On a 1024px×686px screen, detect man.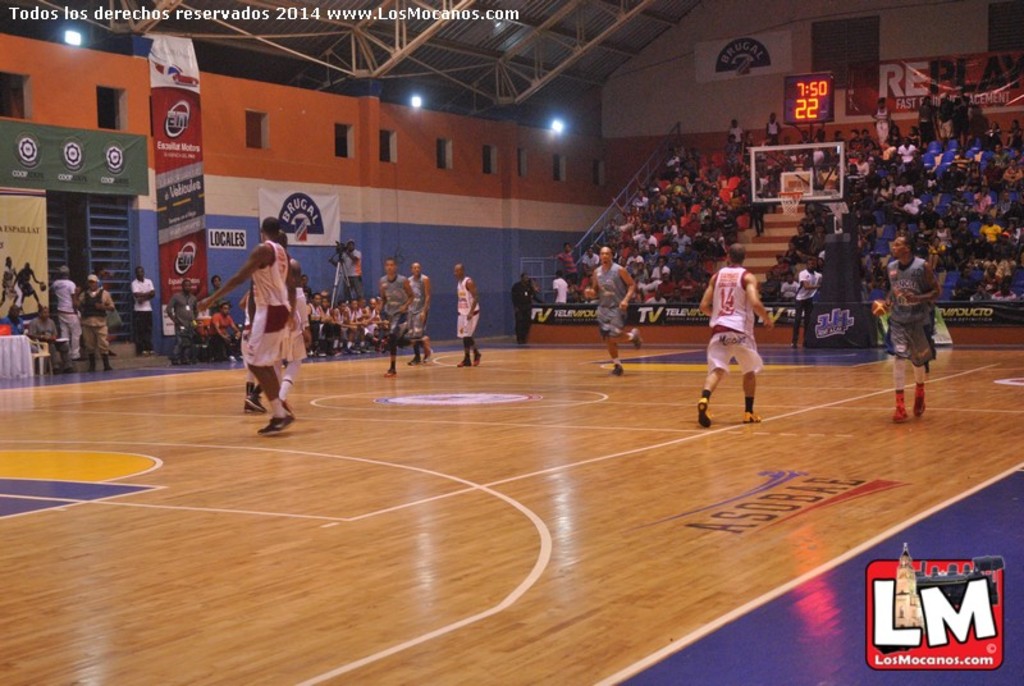
pyautogui.locateOnScreen(165, 276, 201, 366).
